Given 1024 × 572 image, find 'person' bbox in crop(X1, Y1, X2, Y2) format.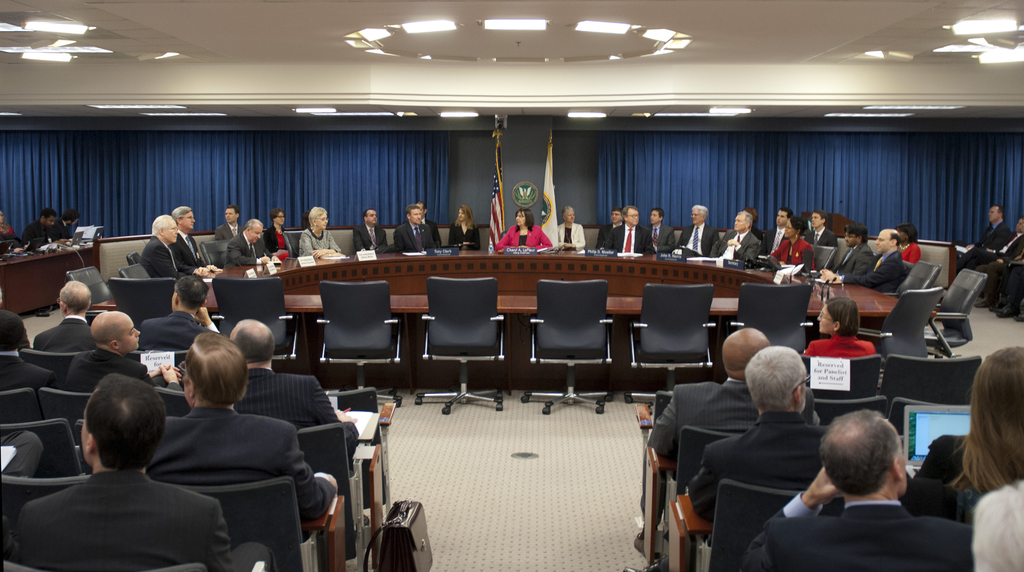
crop(0, 286, 33, 352).
